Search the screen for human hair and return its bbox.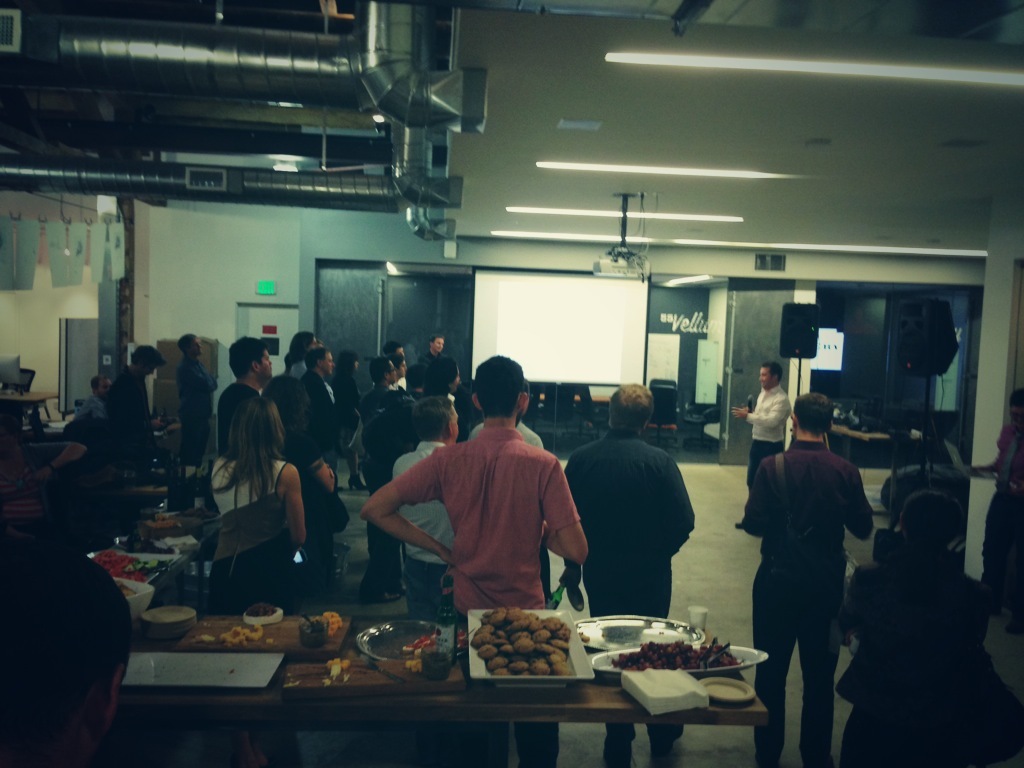
Found: Rect(314, 340, 322, 353).
